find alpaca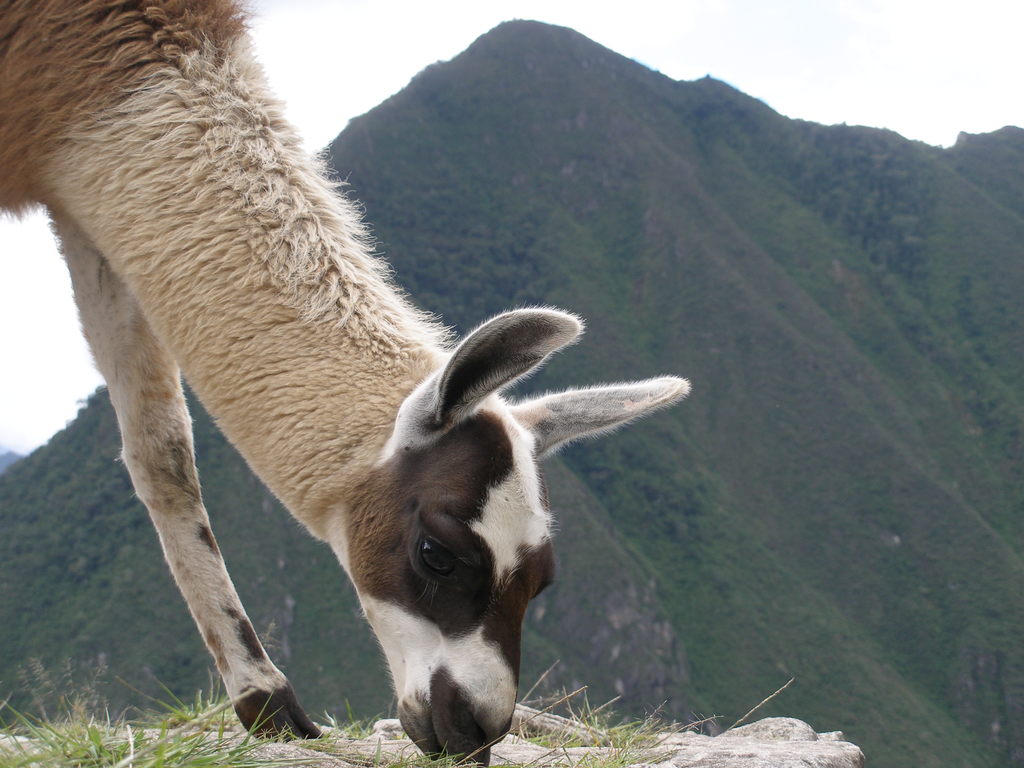
[x1=0, y1=0, x2=691, y2=767]
